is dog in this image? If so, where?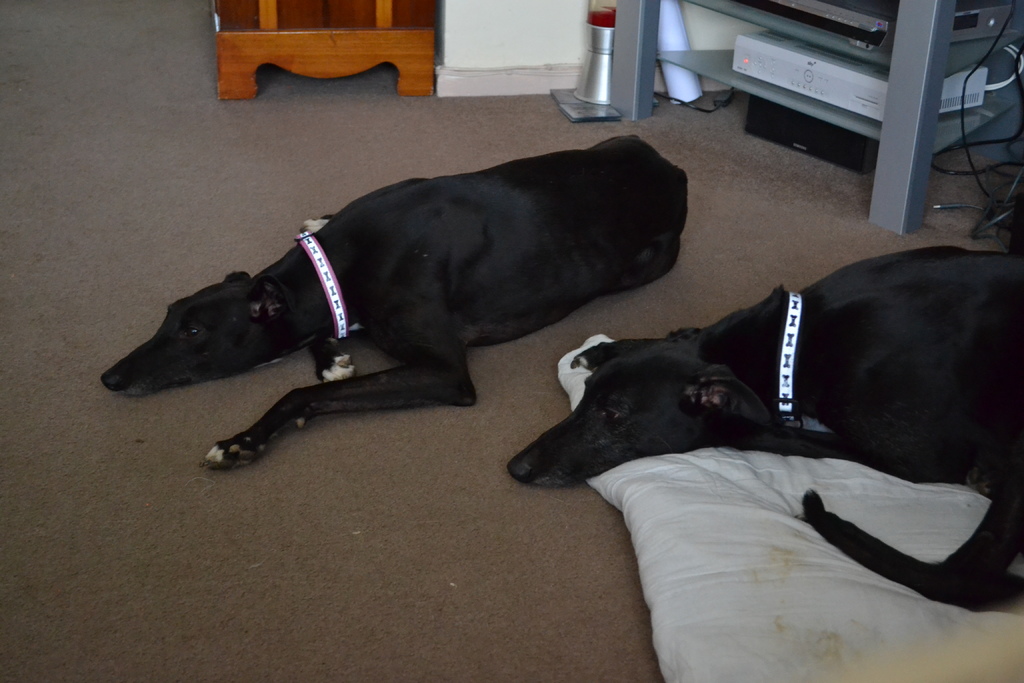
Yes, at (left=508, top=247, right=1023, bottom=611).
